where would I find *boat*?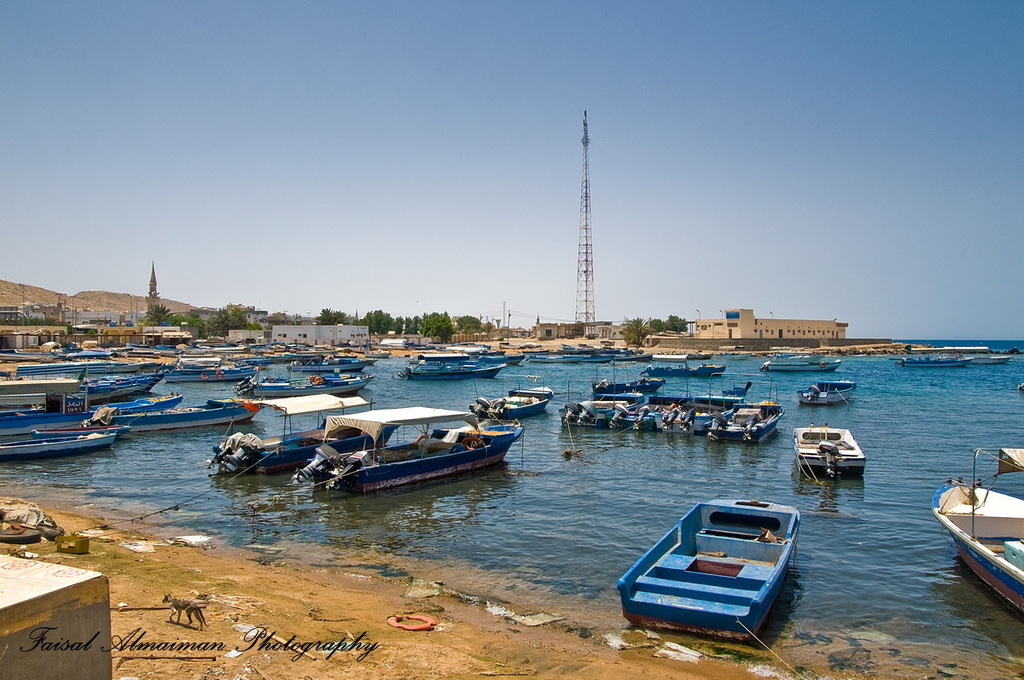
At left=105, top=389, right=256, bottom=431.
